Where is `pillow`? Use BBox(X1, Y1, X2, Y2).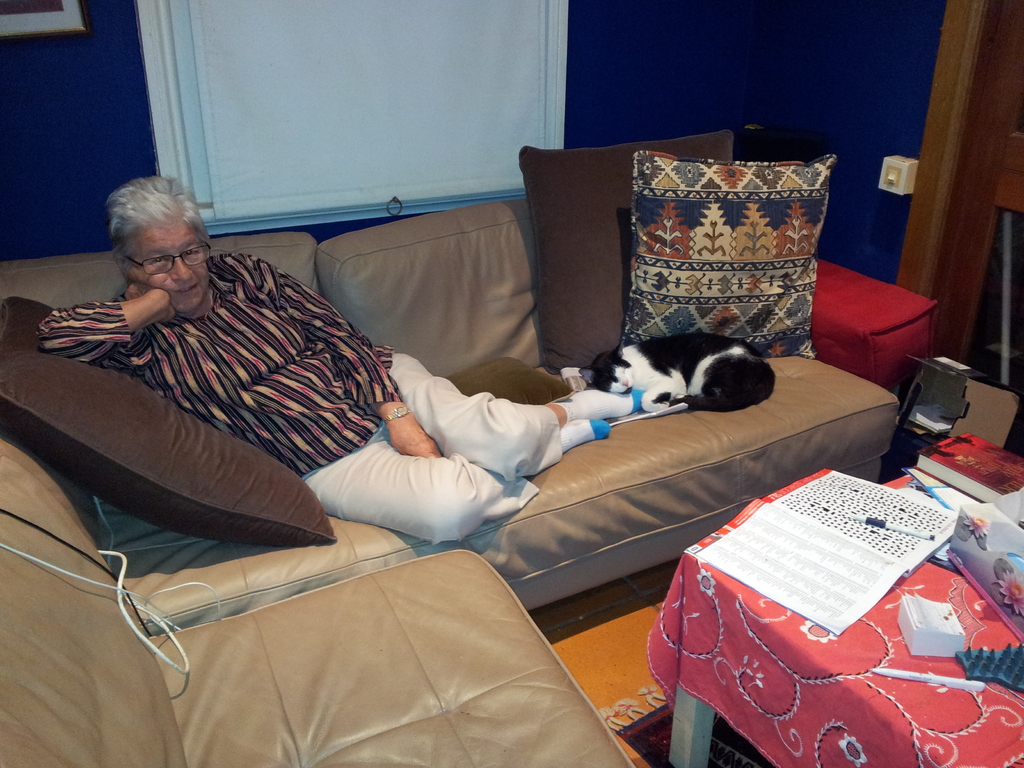
BBox(0, 295, 340, 549).
